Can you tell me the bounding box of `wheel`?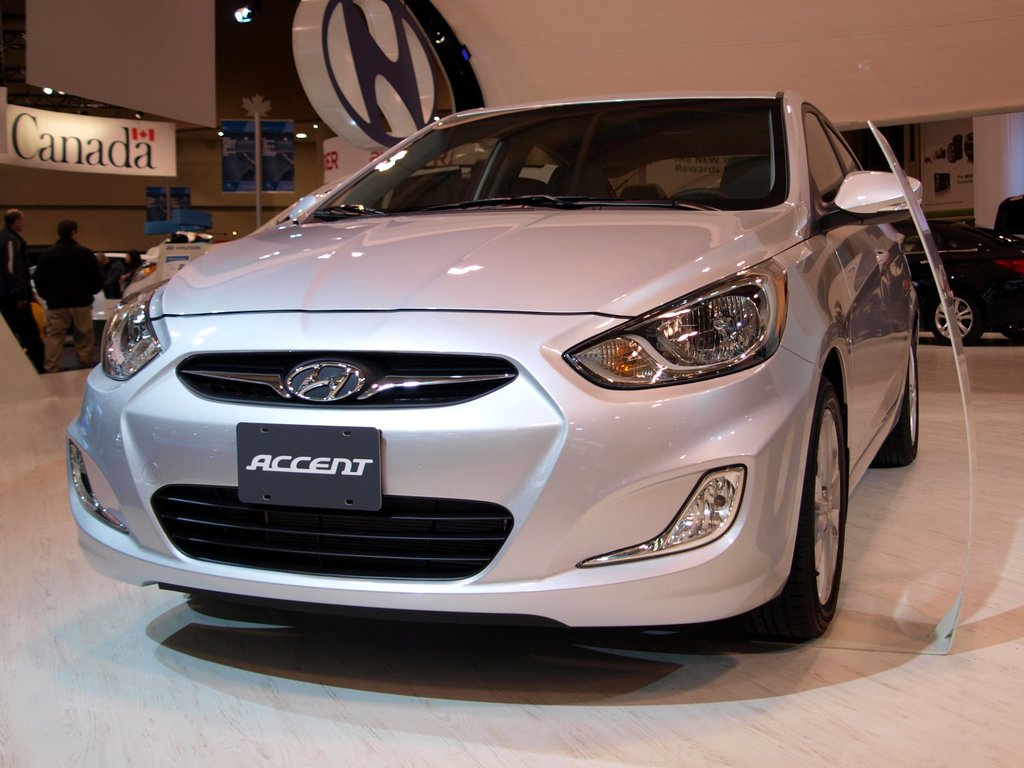
x1=931 y1=292 x2=986 y2=346.
